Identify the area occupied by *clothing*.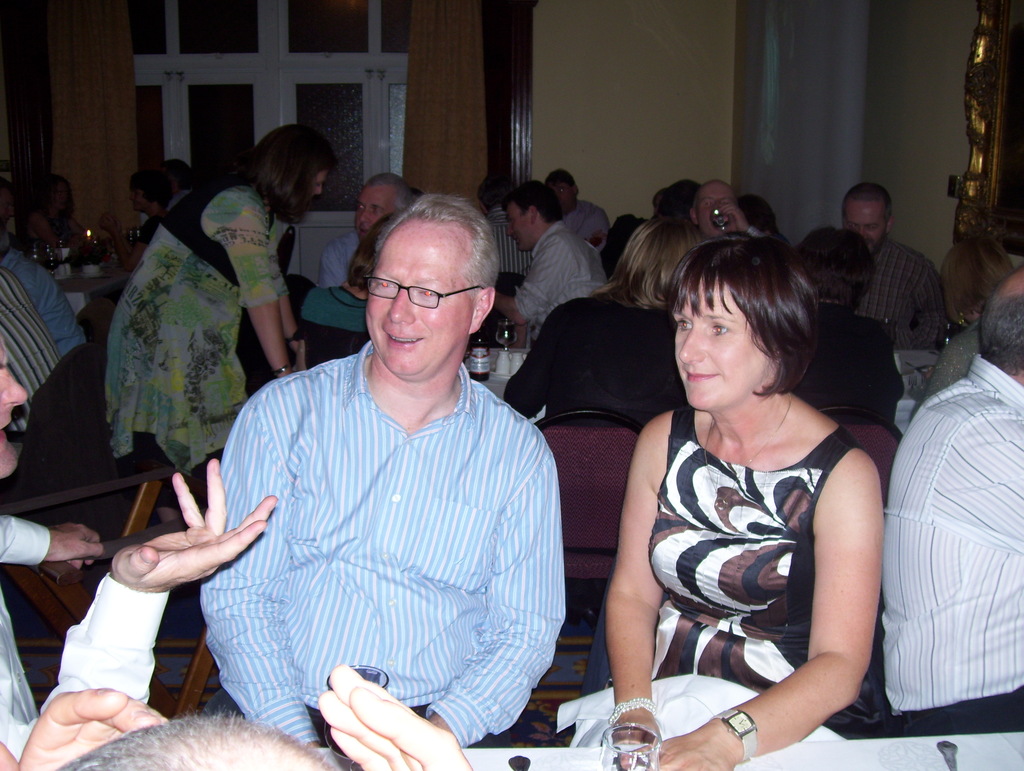
Area: (left=177, top=283, right=563, bottom=756).
